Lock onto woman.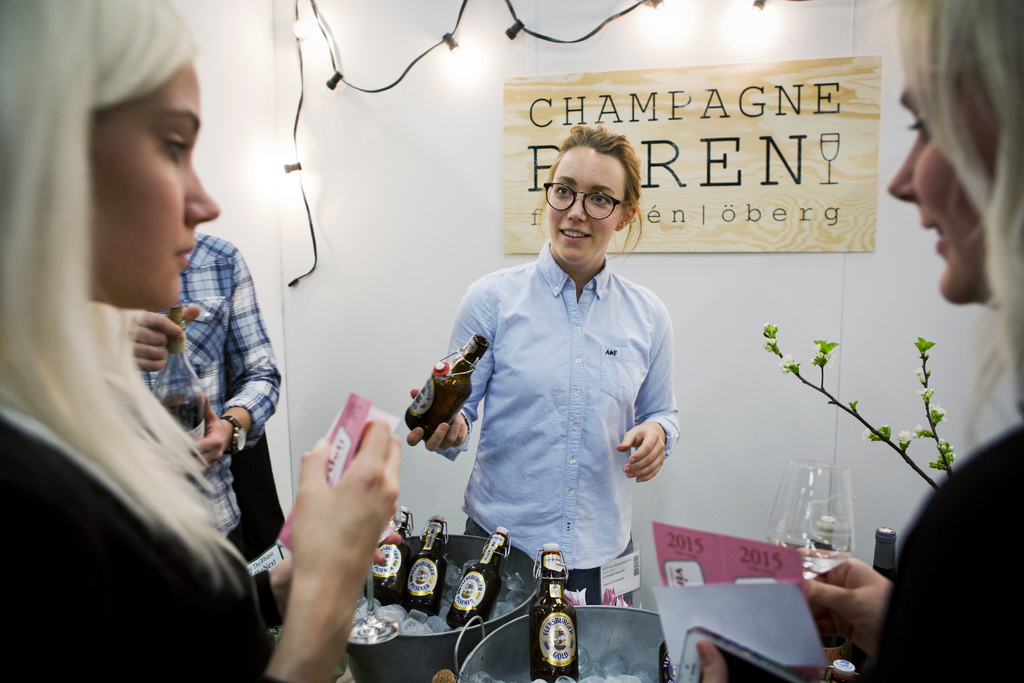
Locked: box(403, 124, 684, 607).
